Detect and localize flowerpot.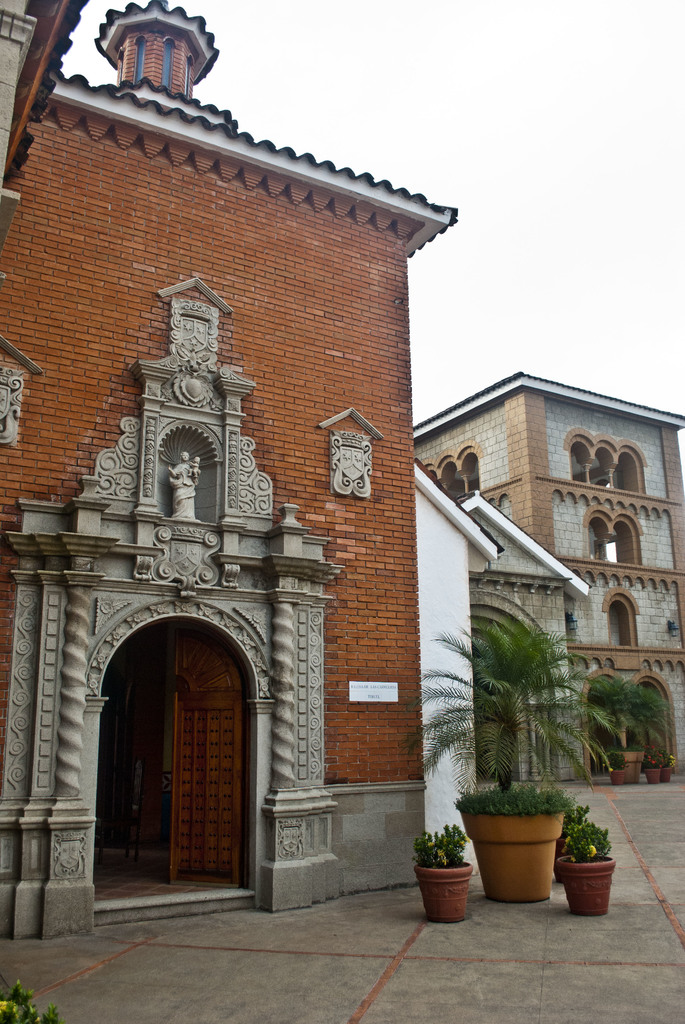
Localized at left=412, top=860, right=475, bottom=922.
